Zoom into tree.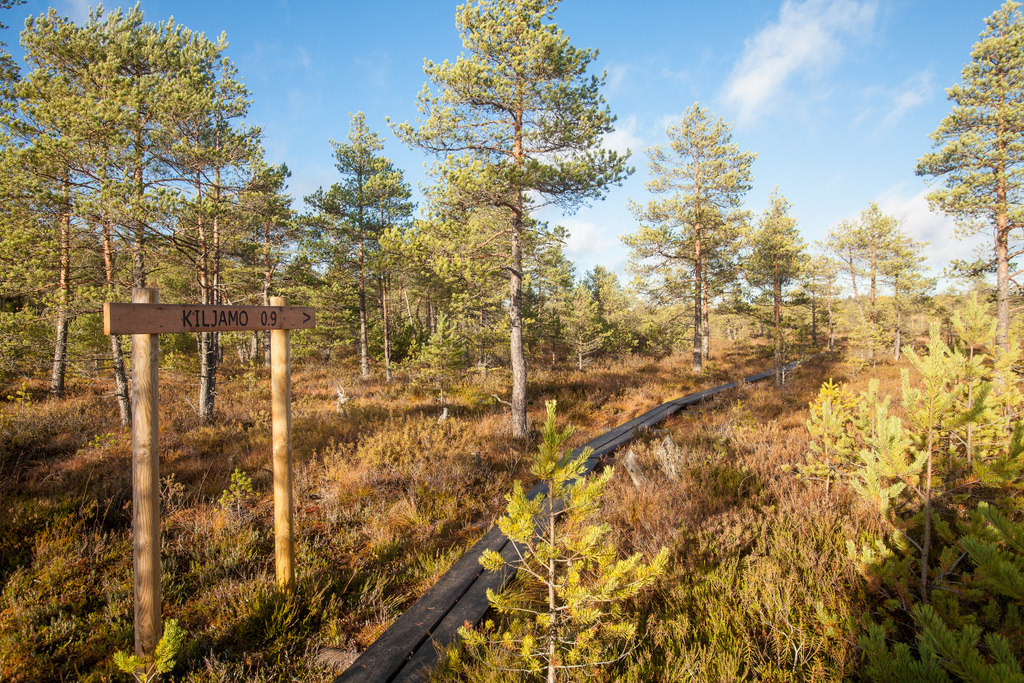
Zoom target: 282,104,425,381.
